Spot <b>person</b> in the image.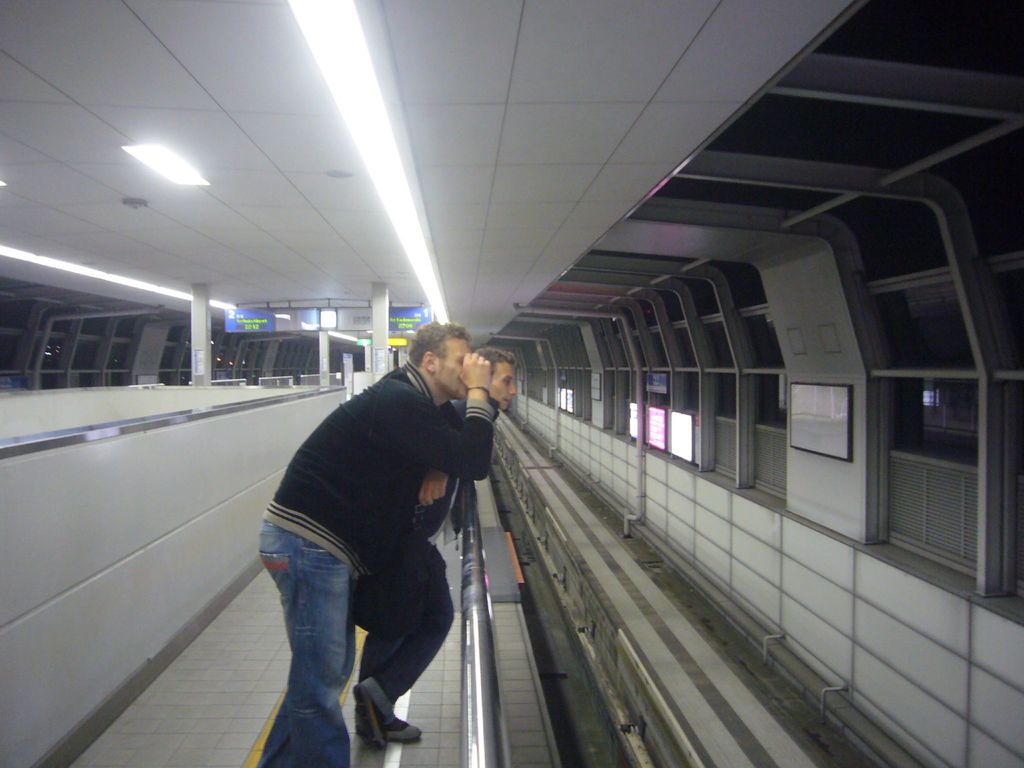
<b>person</b> found at bbox(266, 317, 515, 767).
